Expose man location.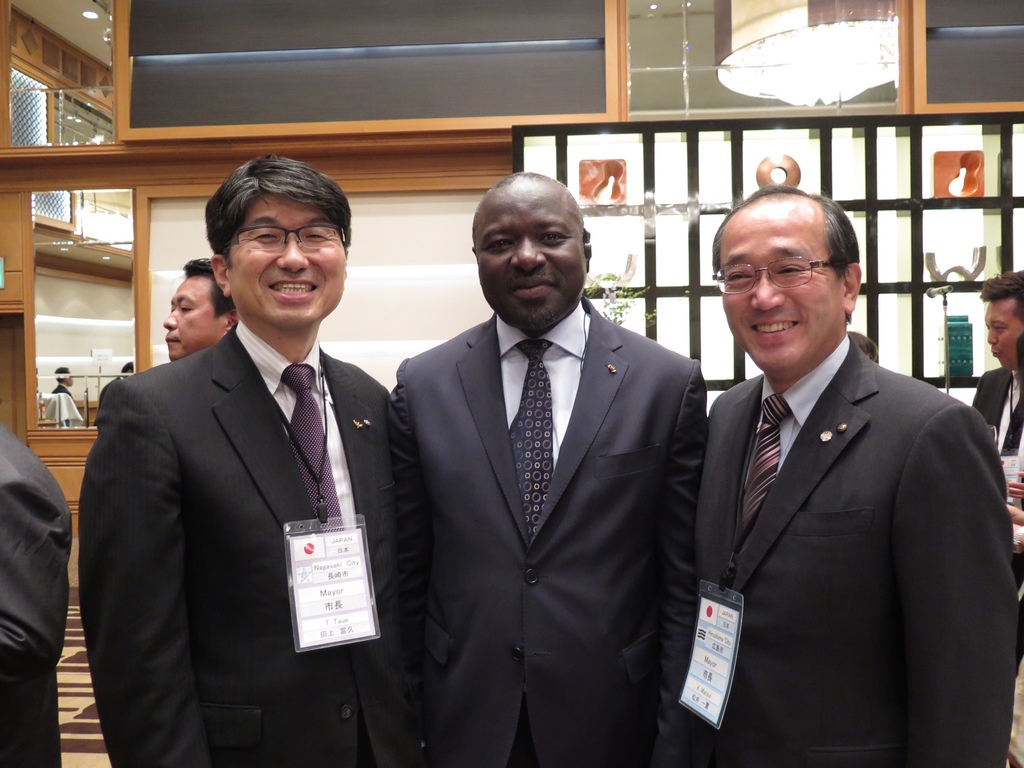
Exposed at x1=687, y1=183, x2=1023, y2=767.
